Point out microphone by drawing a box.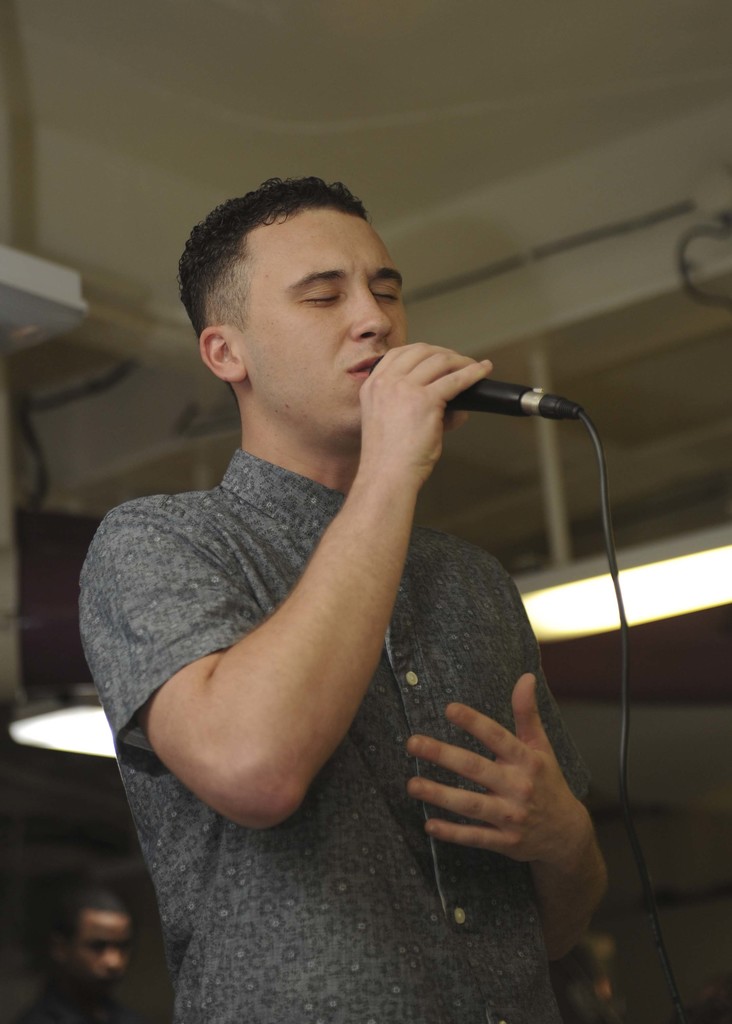
l=373, t=361, r=589, b=413.
